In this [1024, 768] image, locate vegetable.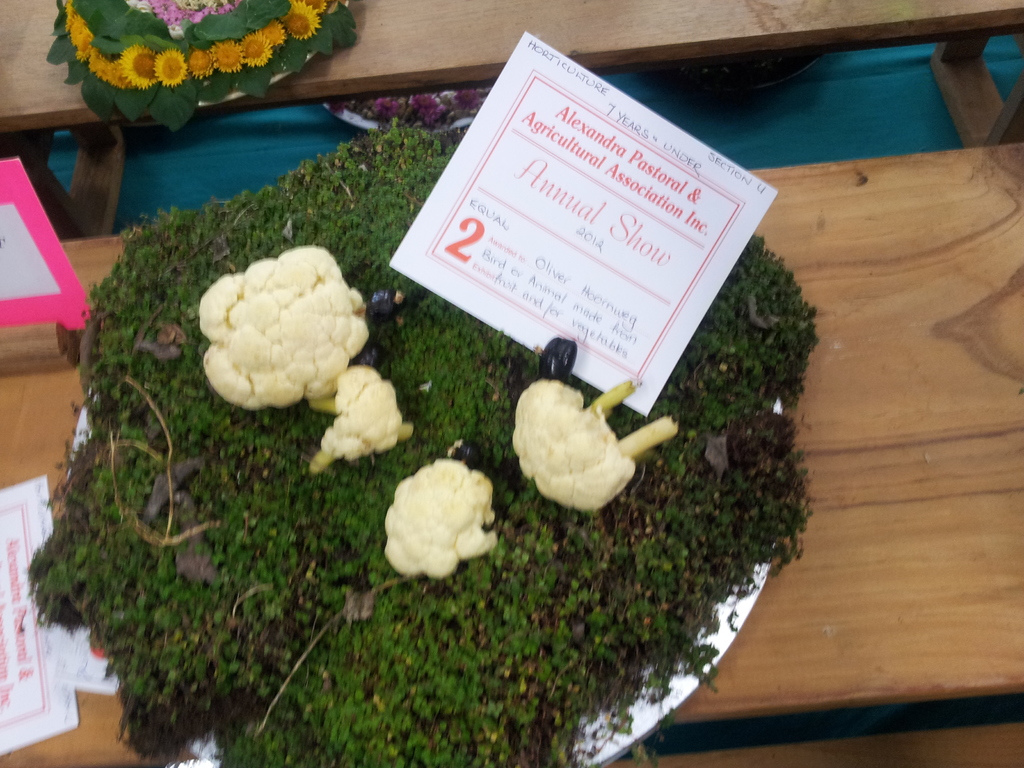
Bounding box: {"left": 308, "top": 360, "right": 412, "bottom": 479}.
